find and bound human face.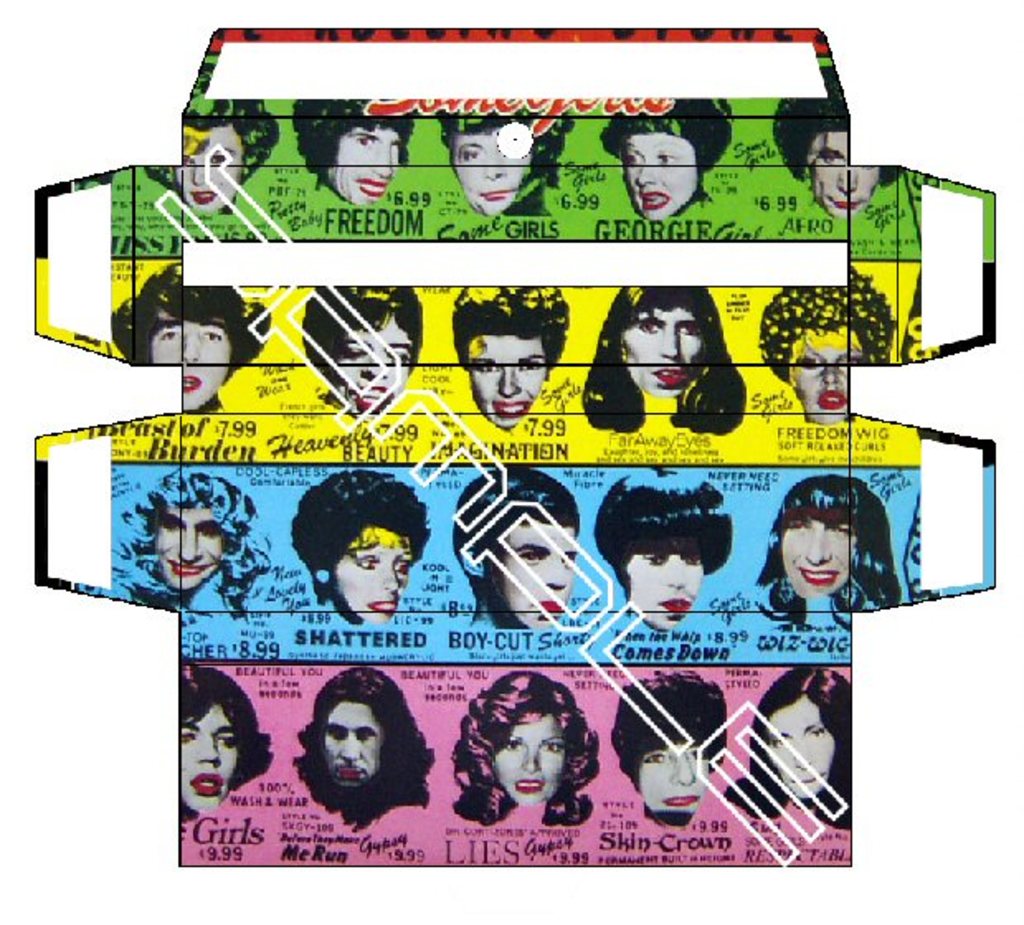
Bound: bbox=(159, 500, 233, 588).
